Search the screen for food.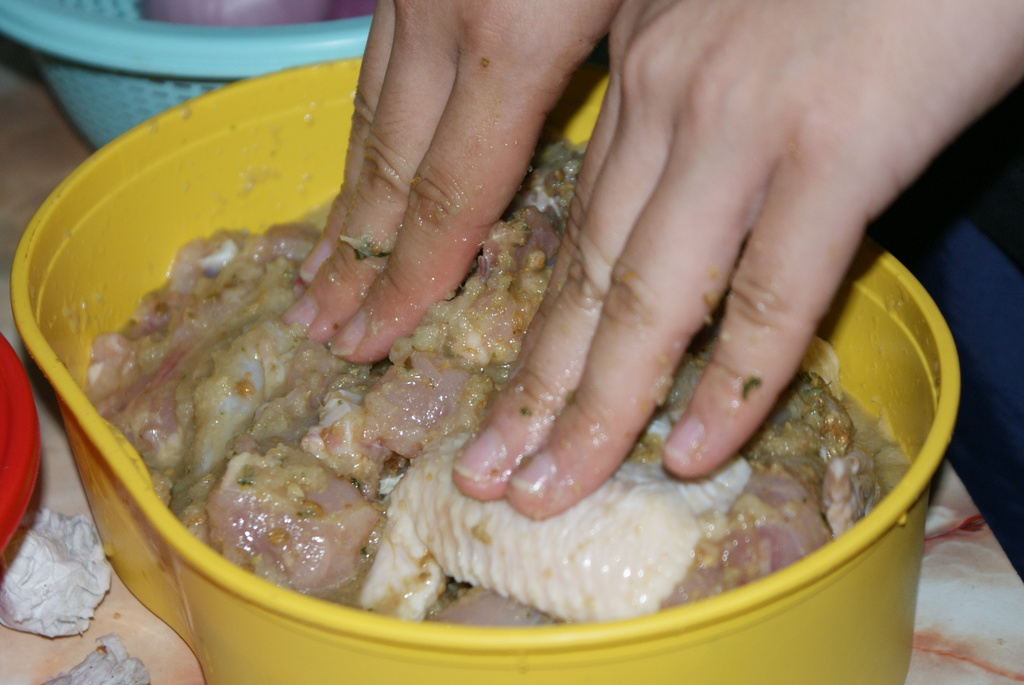
Found at (x1=184, y1=442, x2=401, y2=590).
